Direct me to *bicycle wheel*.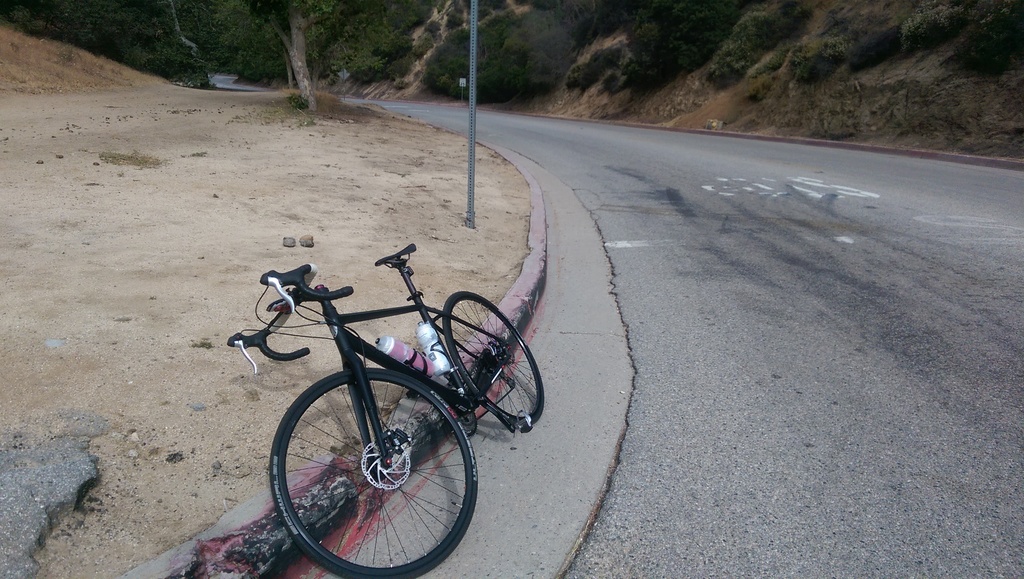
Direction: 258,345,484,574.
